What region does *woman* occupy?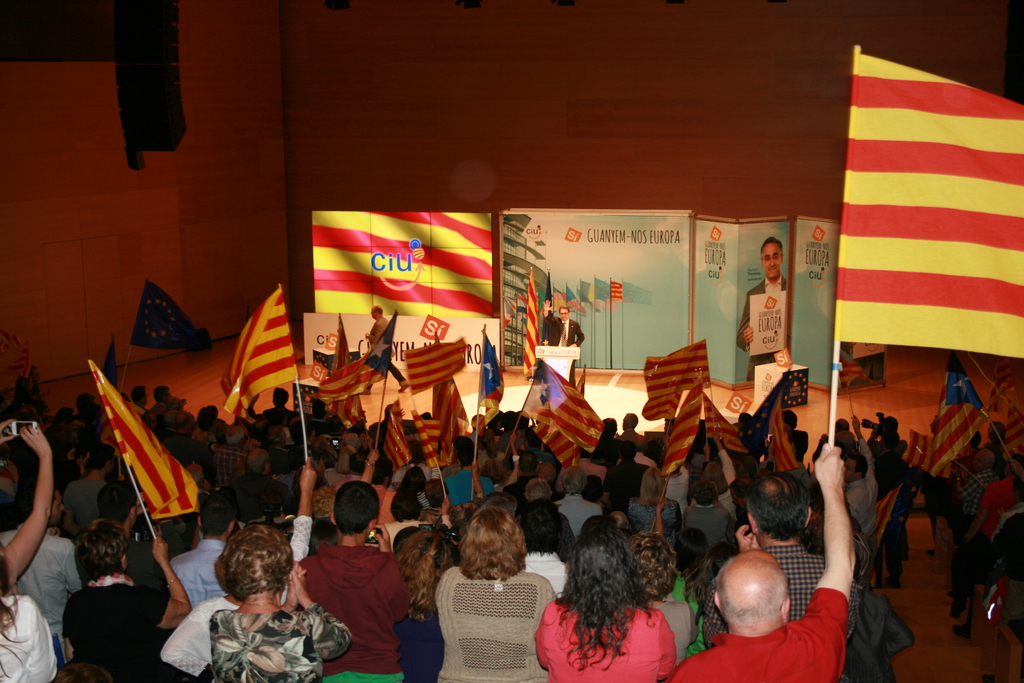
bbox(536, 527, 691, 682).
